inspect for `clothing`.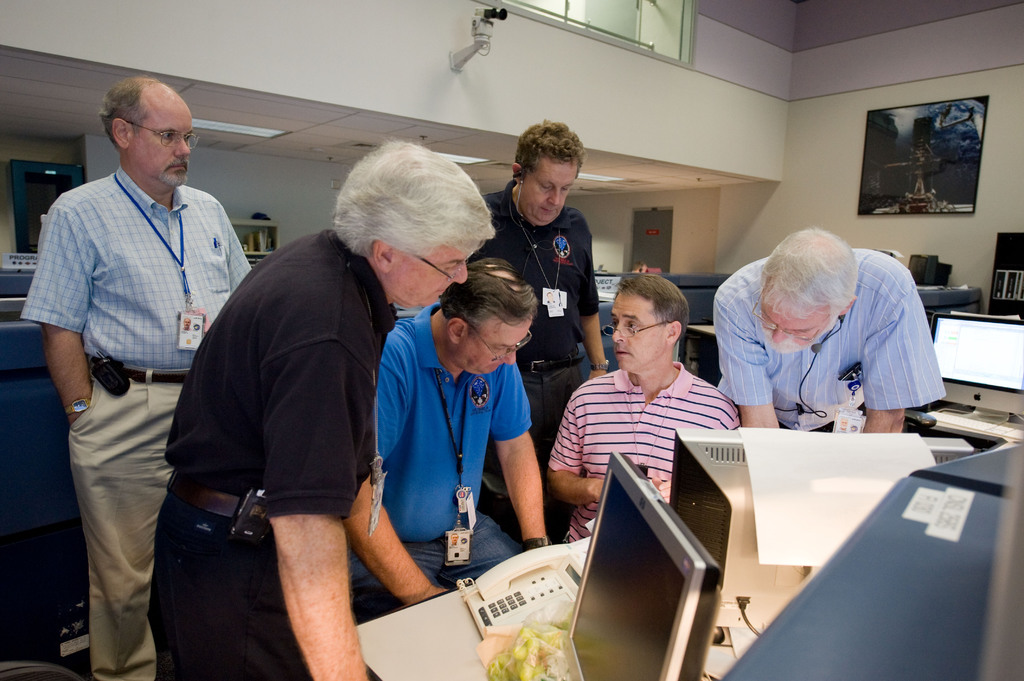
Inspection: <box>548,360,742,543</box>.
